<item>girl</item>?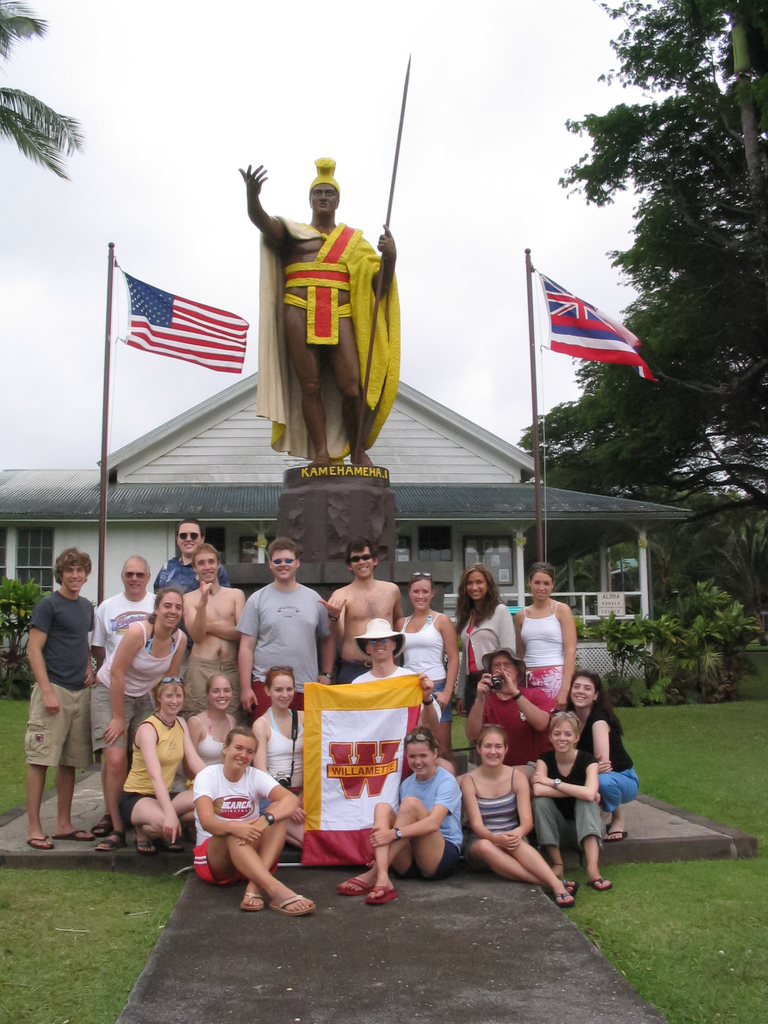
crop(391, 568, 457, 720)
